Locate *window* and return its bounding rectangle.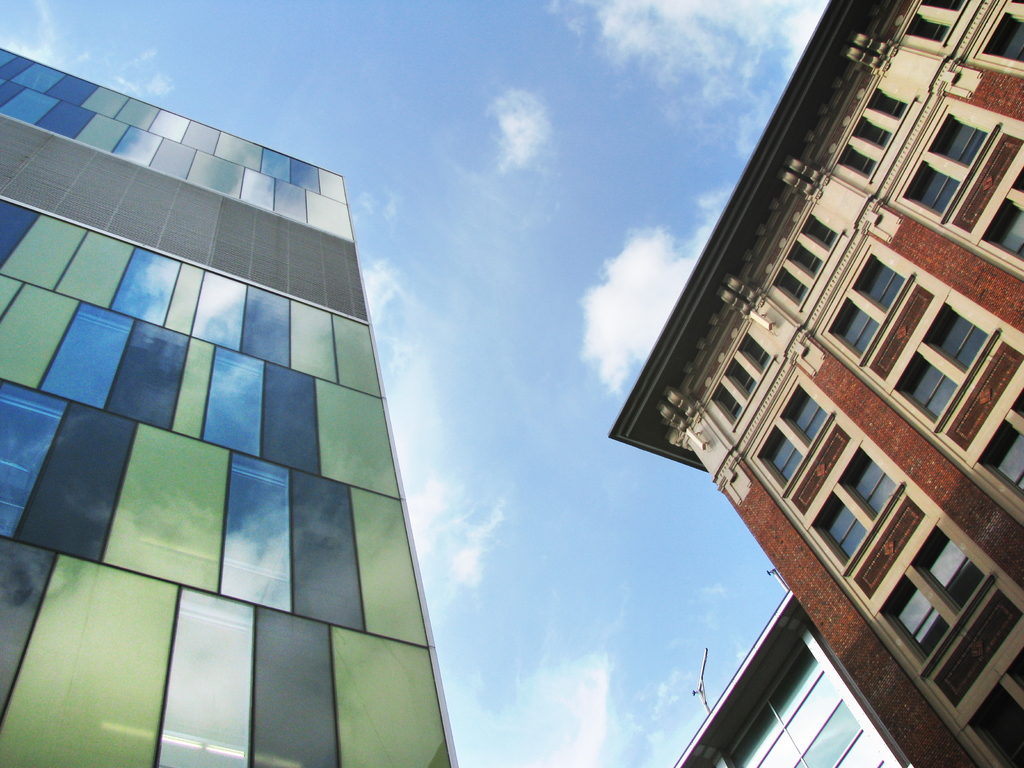
crop(913, 518, 991, 605).
